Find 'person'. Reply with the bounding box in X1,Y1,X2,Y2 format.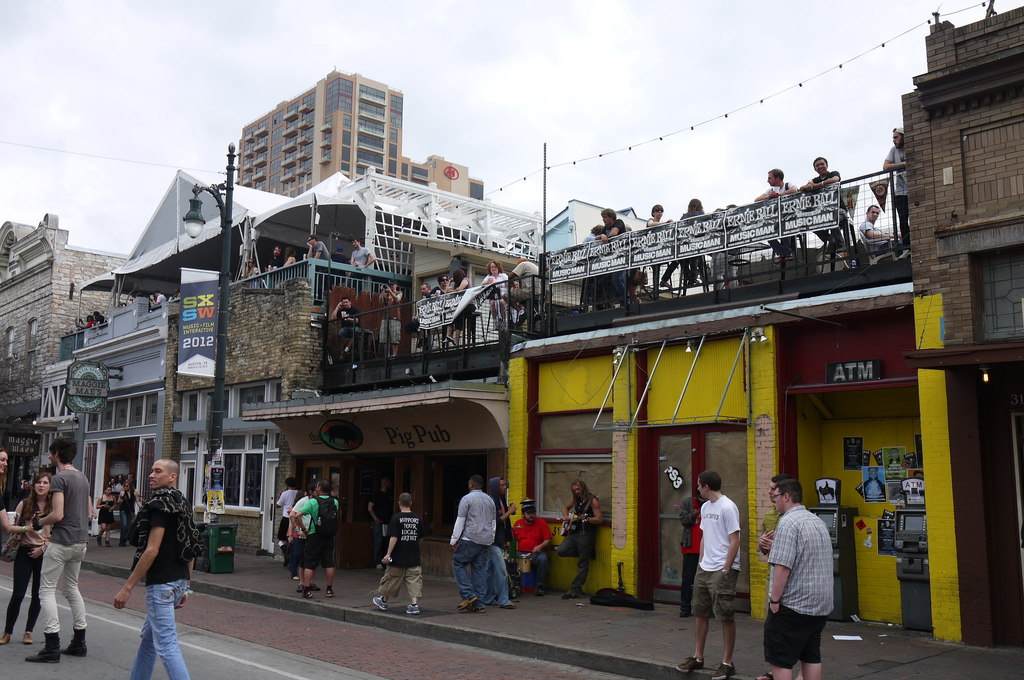
451,471,494,617.
